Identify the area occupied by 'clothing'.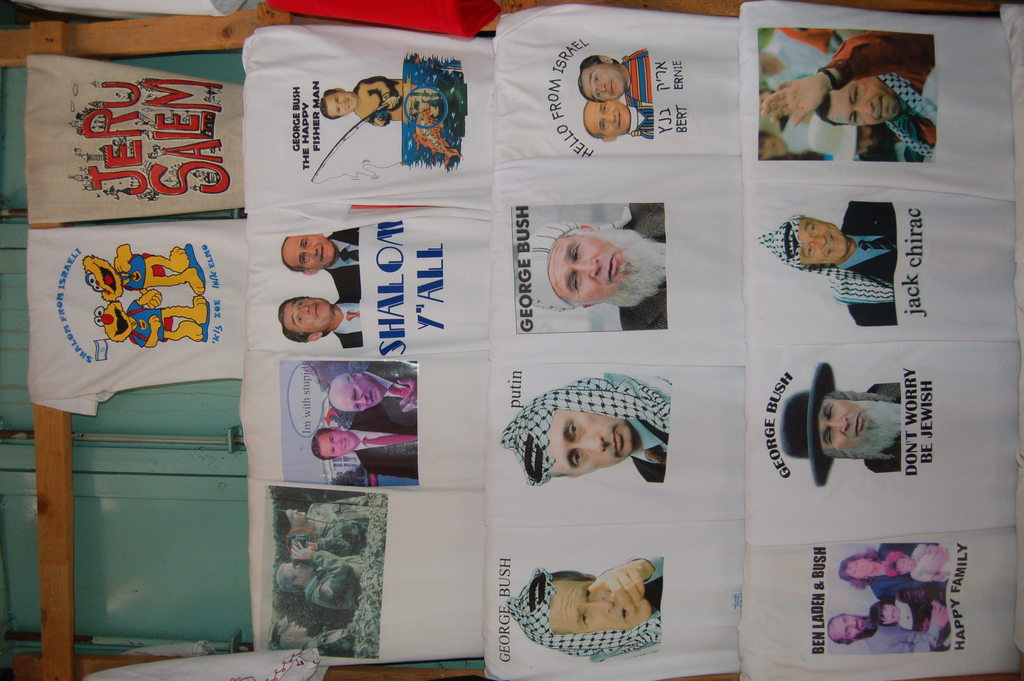
Area: <box>509,557,661,658</box>.
